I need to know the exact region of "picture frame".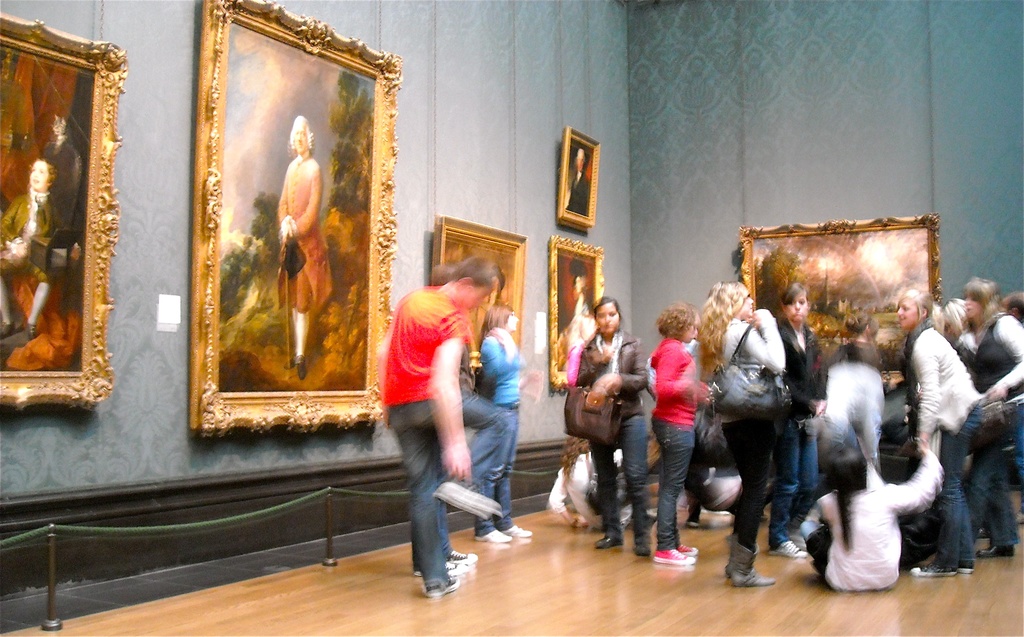
Region: l=186, t=0, r=401, b=443.
